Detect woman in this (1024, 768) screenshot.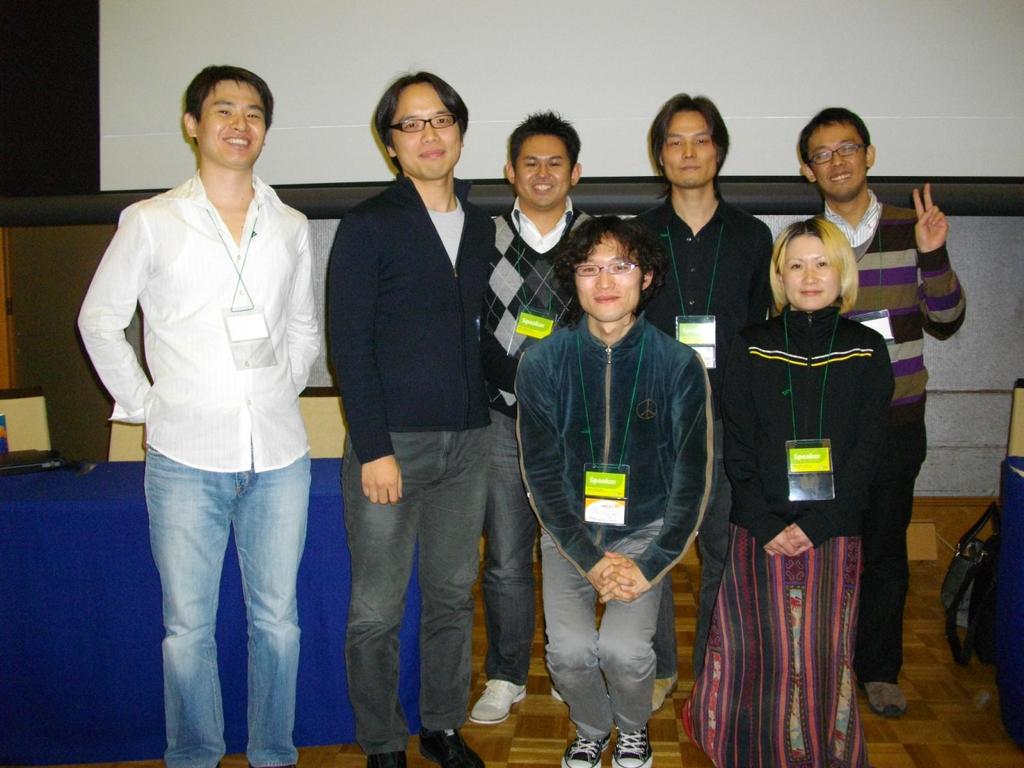
Detection: <box>723,214,898,767</box>.
